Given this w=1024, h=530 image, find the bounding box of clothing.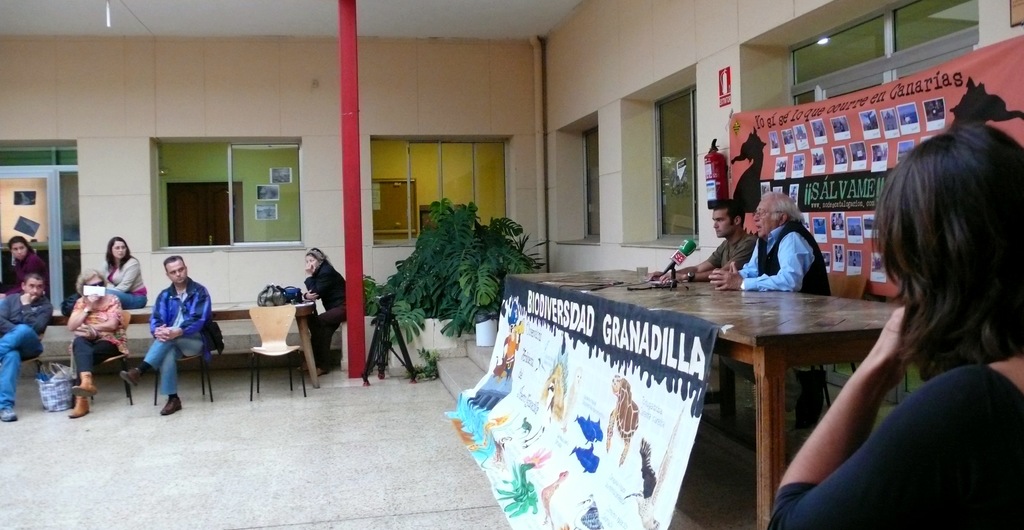
{"left": 304, "top": 260, "right": 348, "bottom": 367}.
